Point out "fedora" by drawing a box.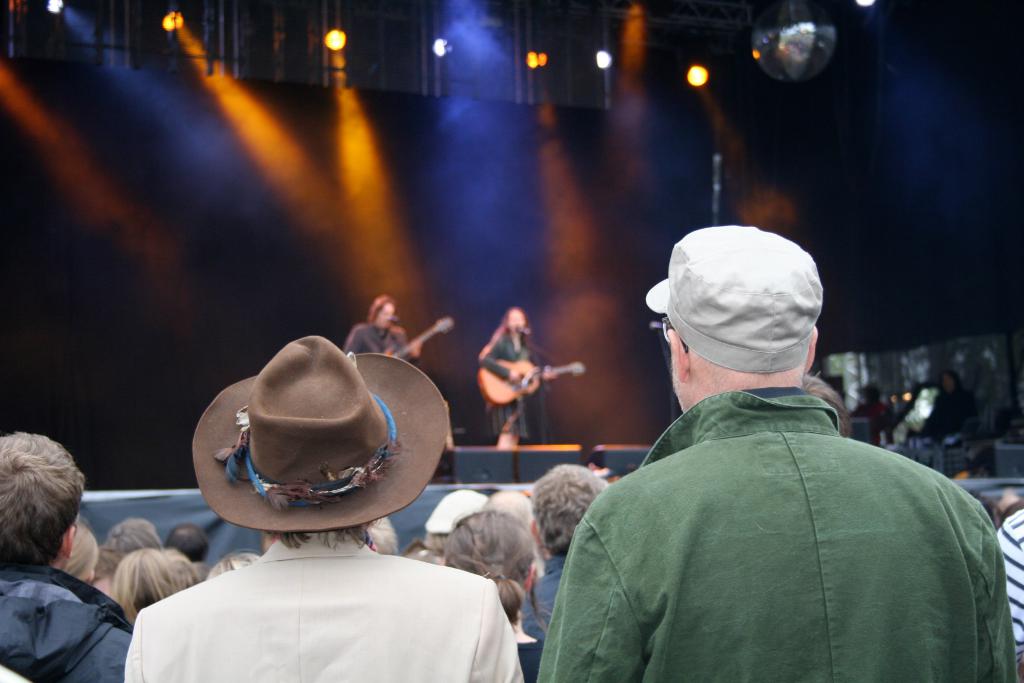
l=191, t=336, r=427, b=551.
